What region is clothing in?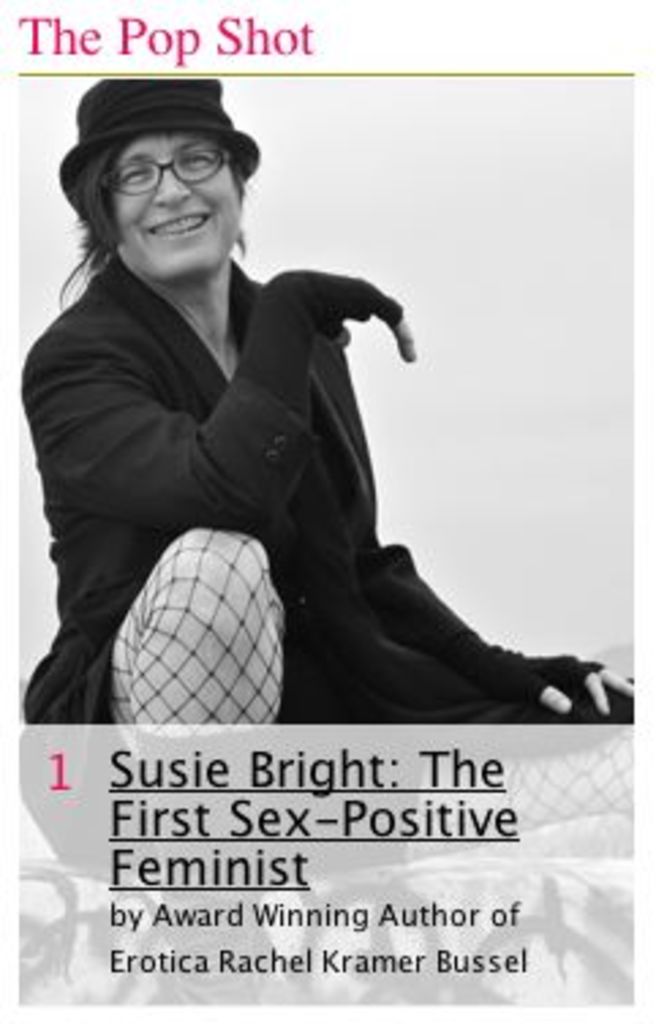
[left=144, top=291, right=580, bottom=727].
